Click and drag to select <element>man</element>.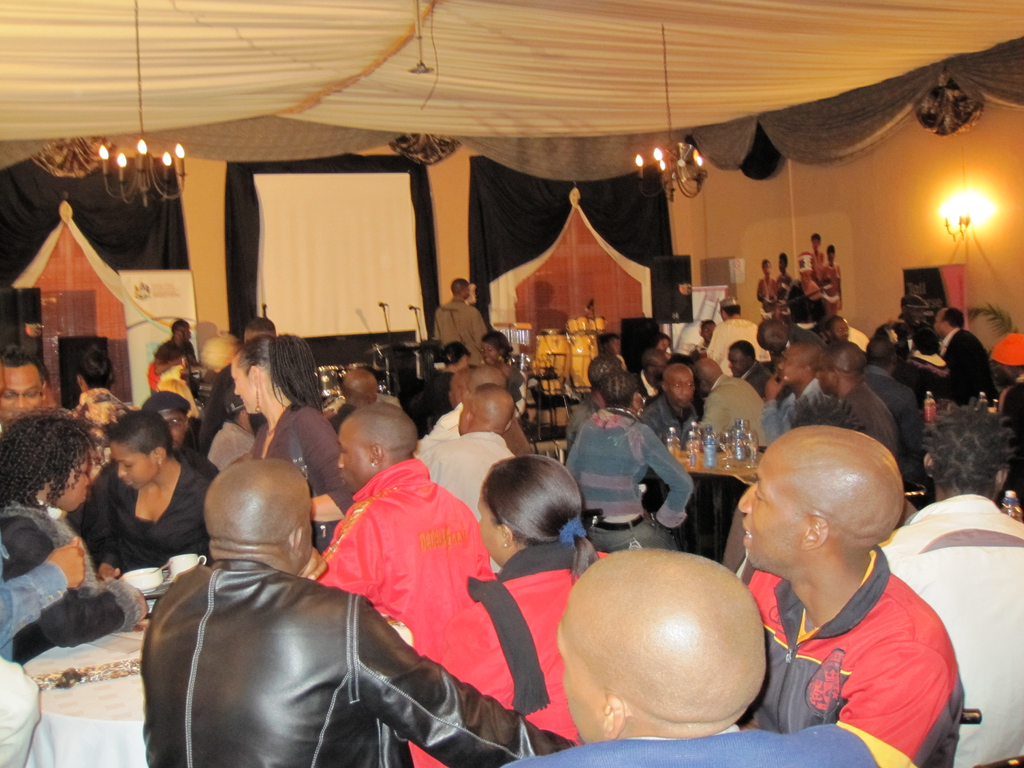
Selection: 760 338 821 441.
